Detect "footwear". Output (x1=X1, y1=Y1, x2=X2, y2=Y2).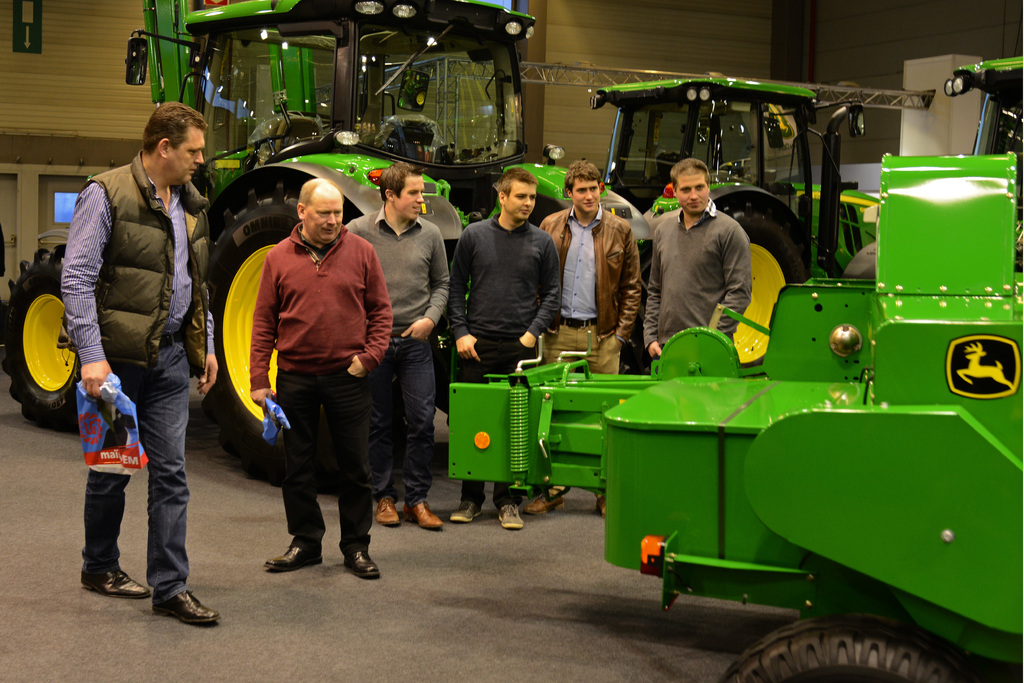
(x1=594, y1=493, x2=605, y2=520).
